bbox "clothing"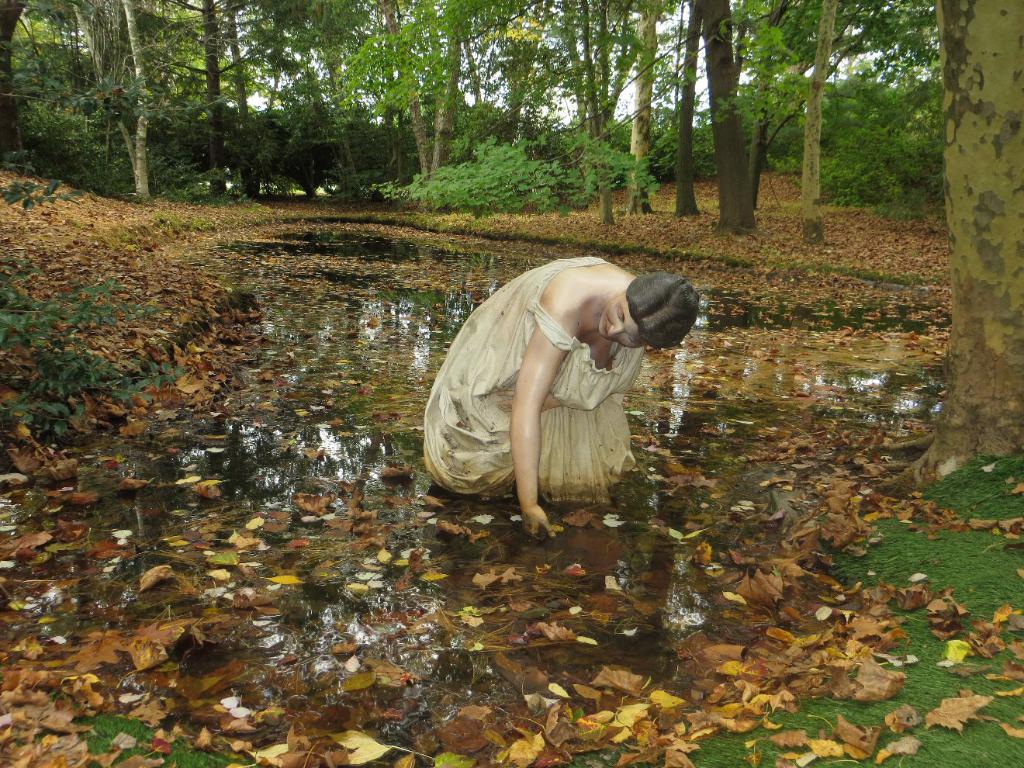
select_region(412, 267, 646, 510)
